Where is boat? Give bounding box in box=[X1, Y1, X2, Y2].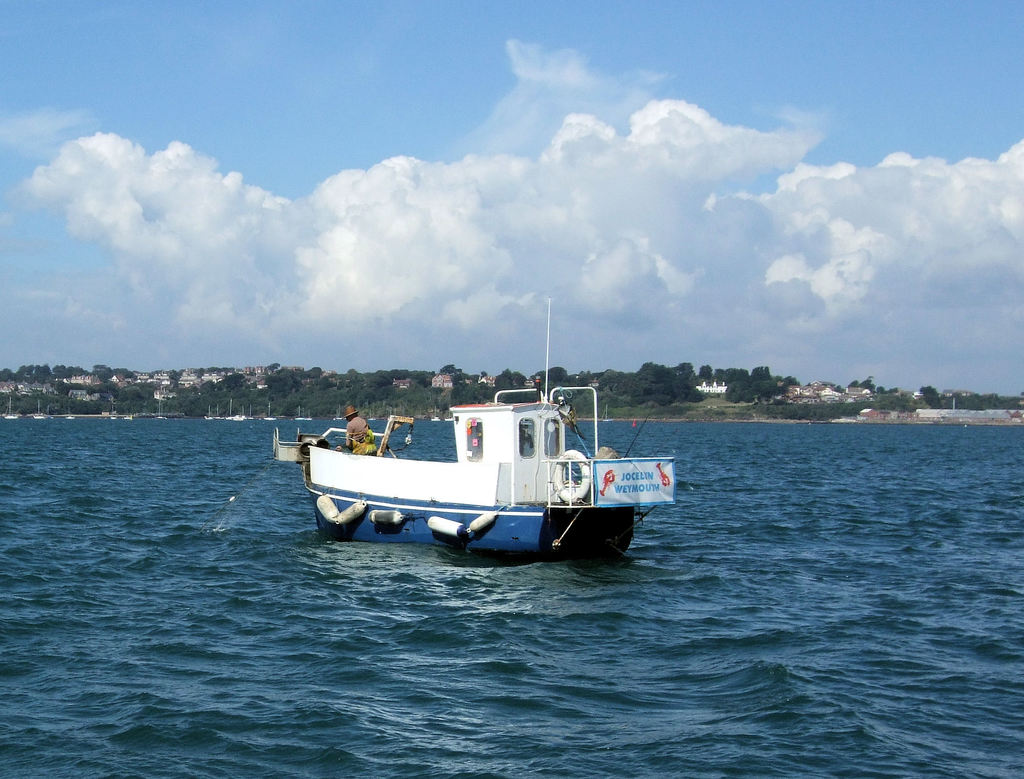
box=[125, 410, 133, 424].
